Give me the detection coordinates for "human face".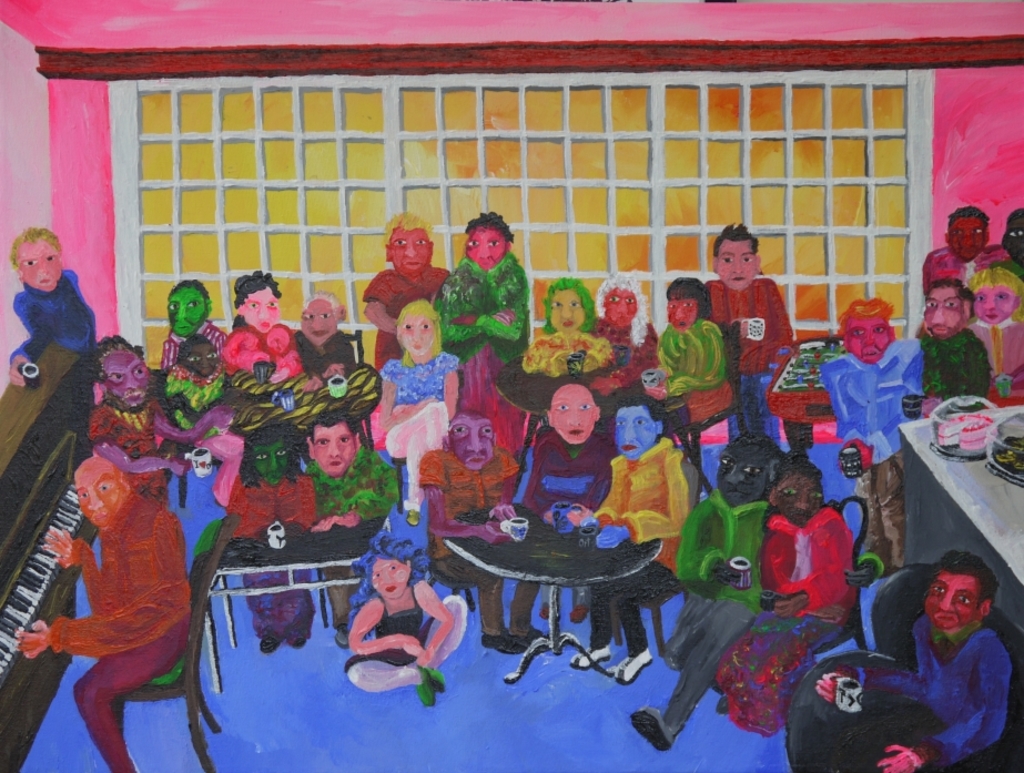
Rect(179, 339, 220, 377).
